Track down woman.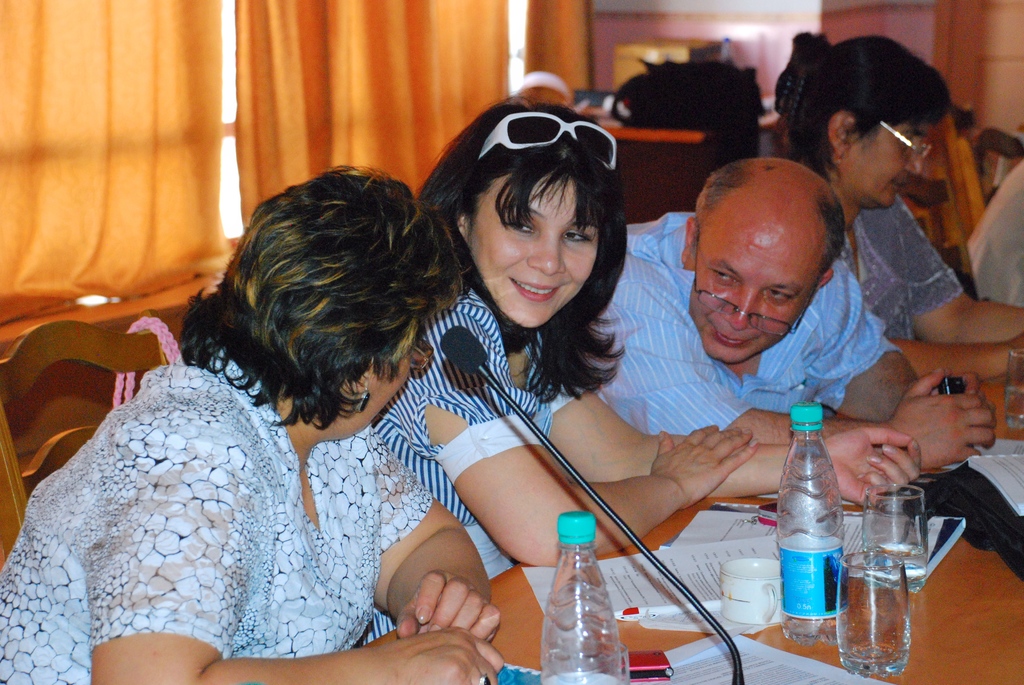
Tracked to {"x1": 0, "y1": 164, "x2": 514, "y2": 684}.
